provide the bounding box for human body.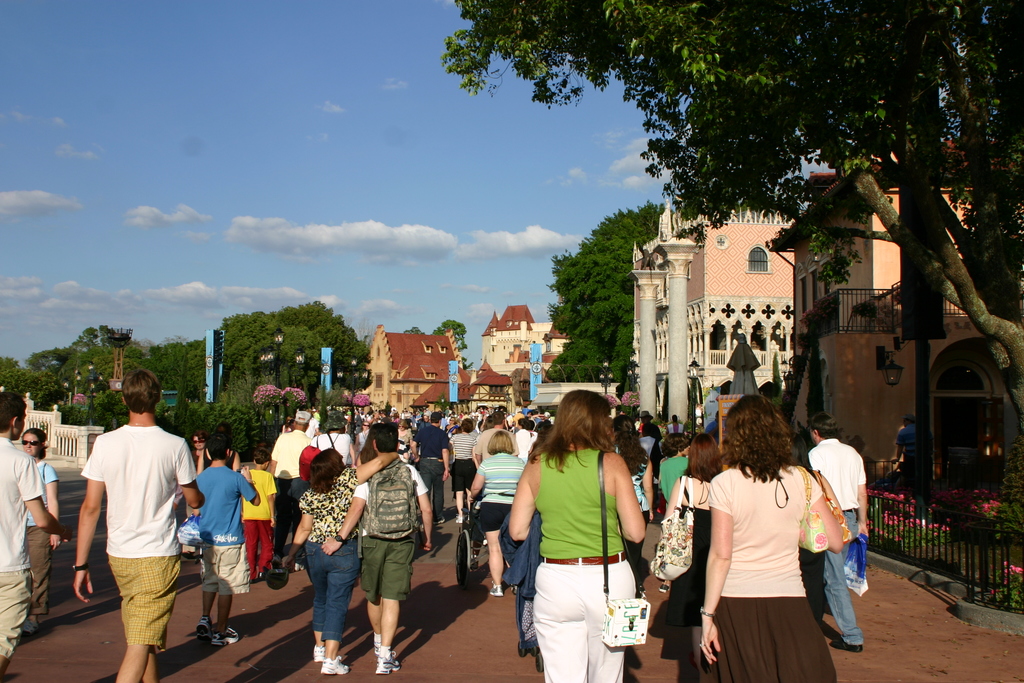
<box>636,406,660,487</box>.
